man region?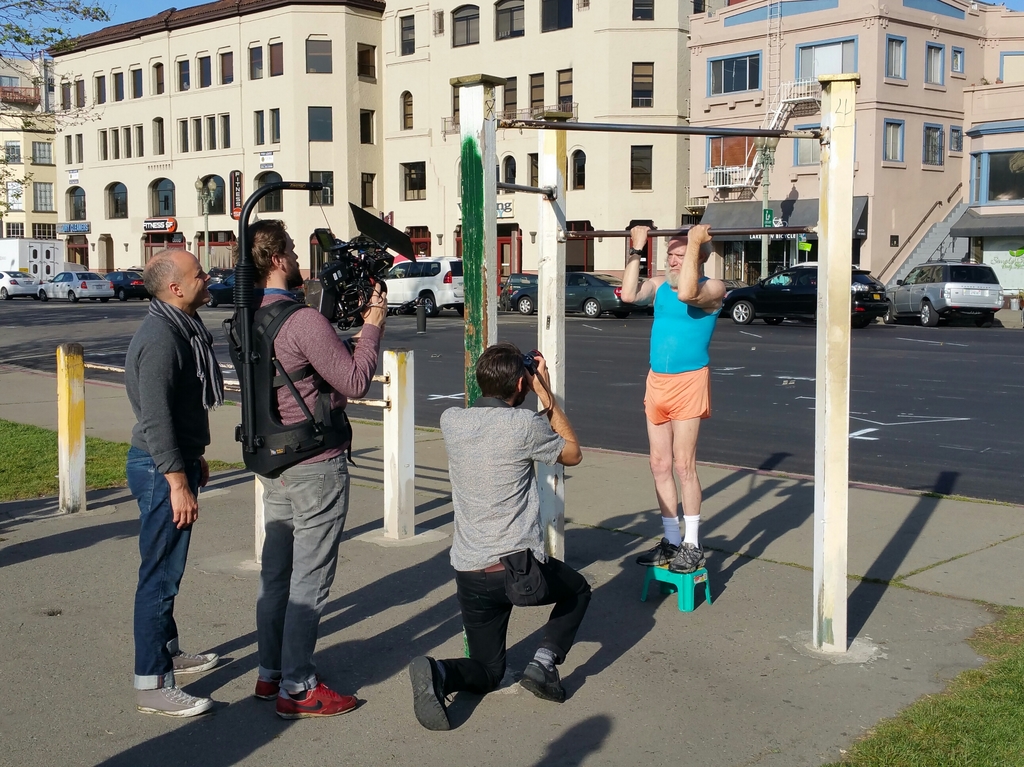
[400, 345, 598, 729]
